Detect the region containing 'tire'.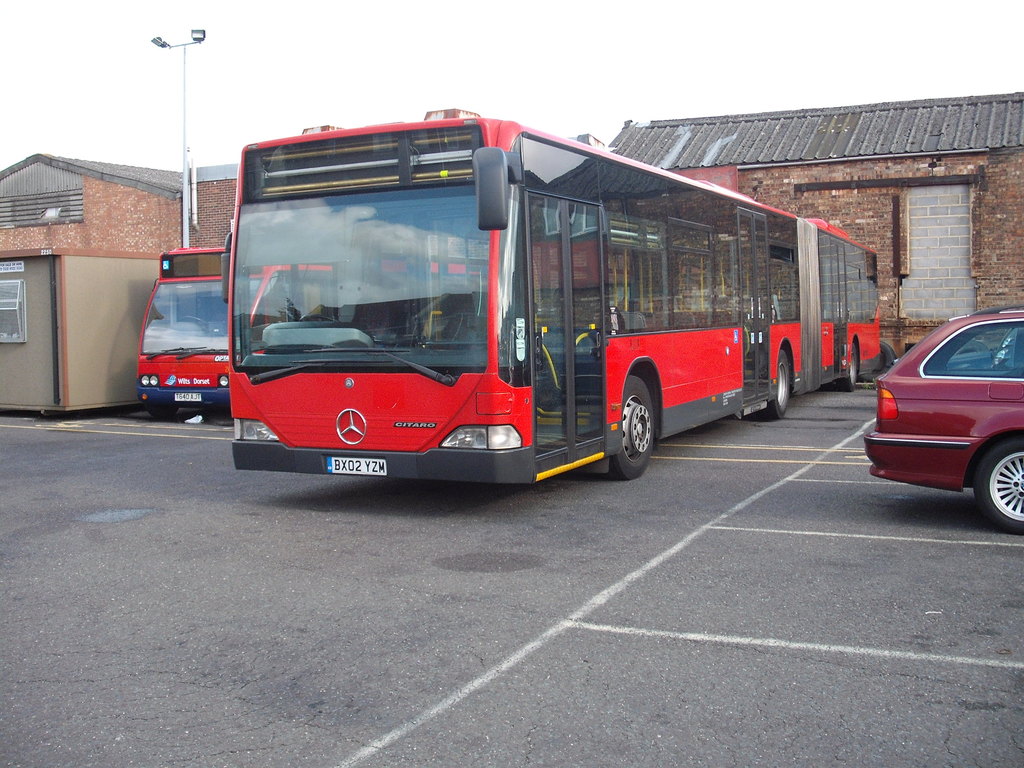
(975,441,1023,532).
